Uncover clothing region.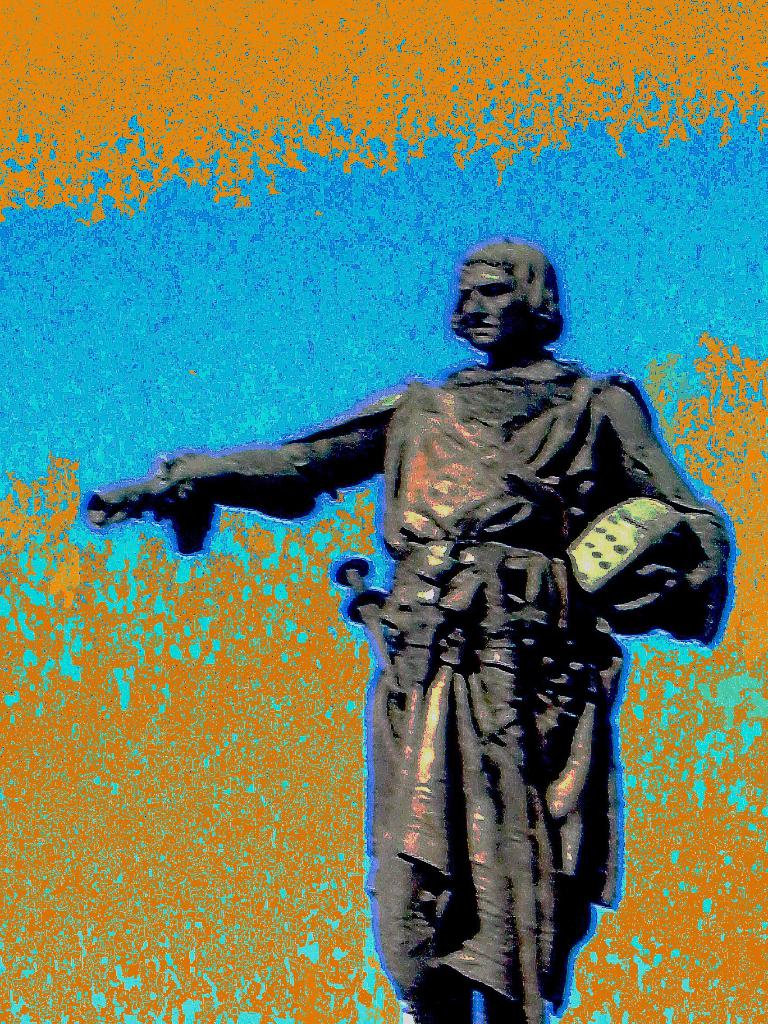
Uncovered: (150, 347, 726, 995).
